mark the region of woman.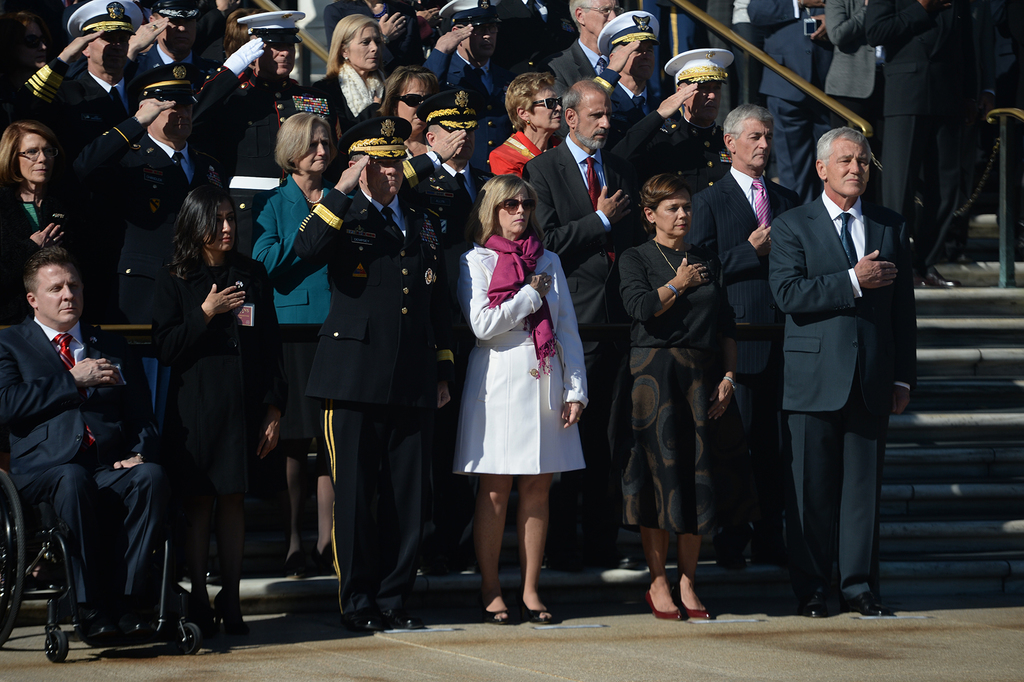
Region: pyautogui.locateOnScreen(156, 185, 291, 646).
